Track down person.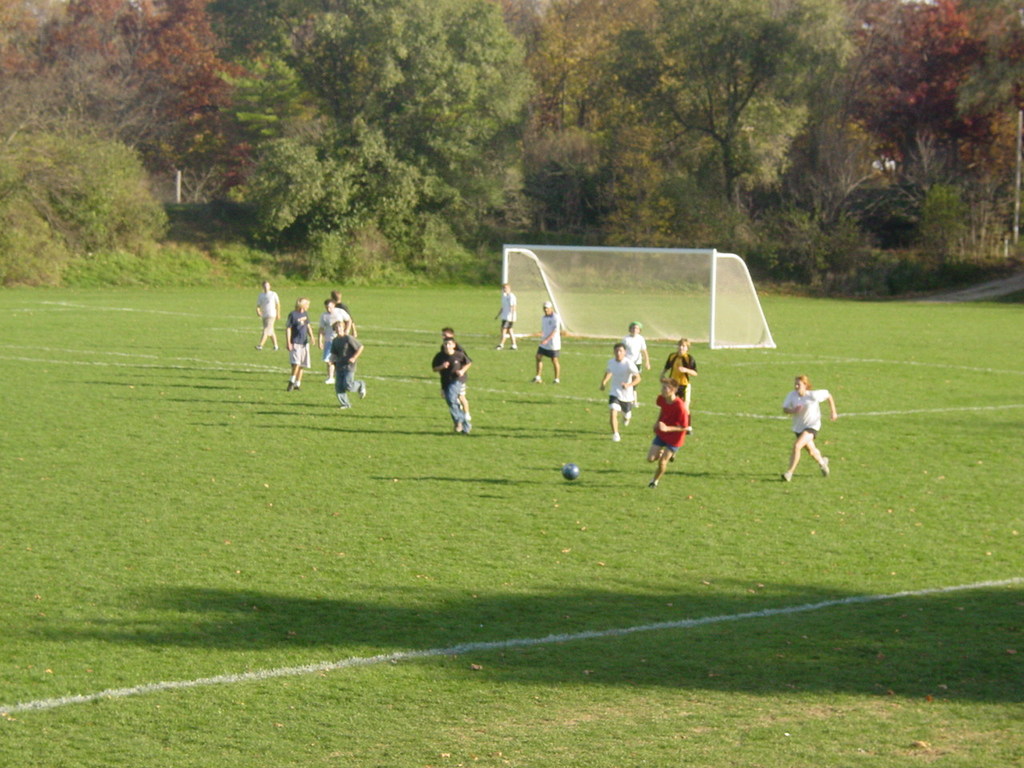
Tracked to [490, 282, 522, 350].
